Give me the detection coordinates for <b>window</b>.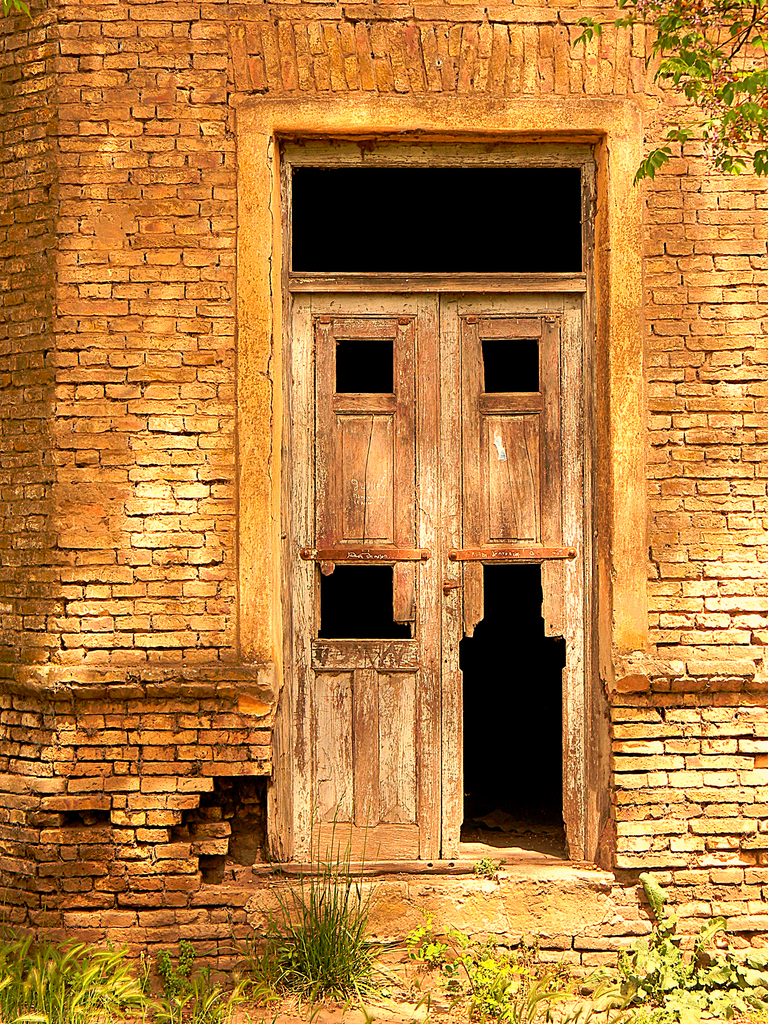
(478, 340, 543, 393).
